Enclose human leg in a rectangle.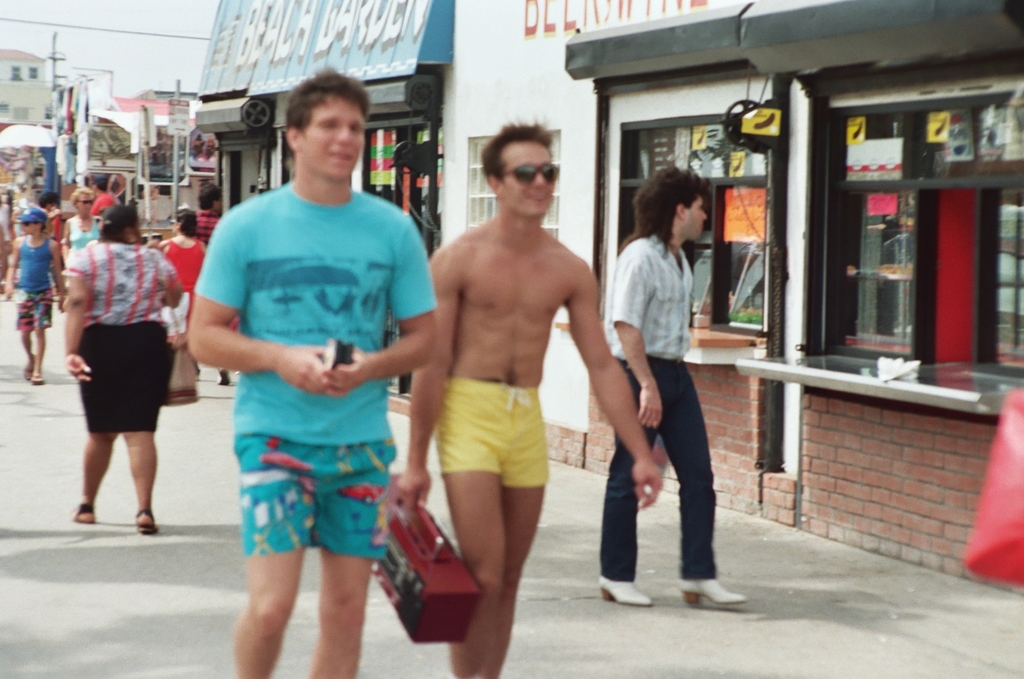
bbox(77, 436, 118, 527).
